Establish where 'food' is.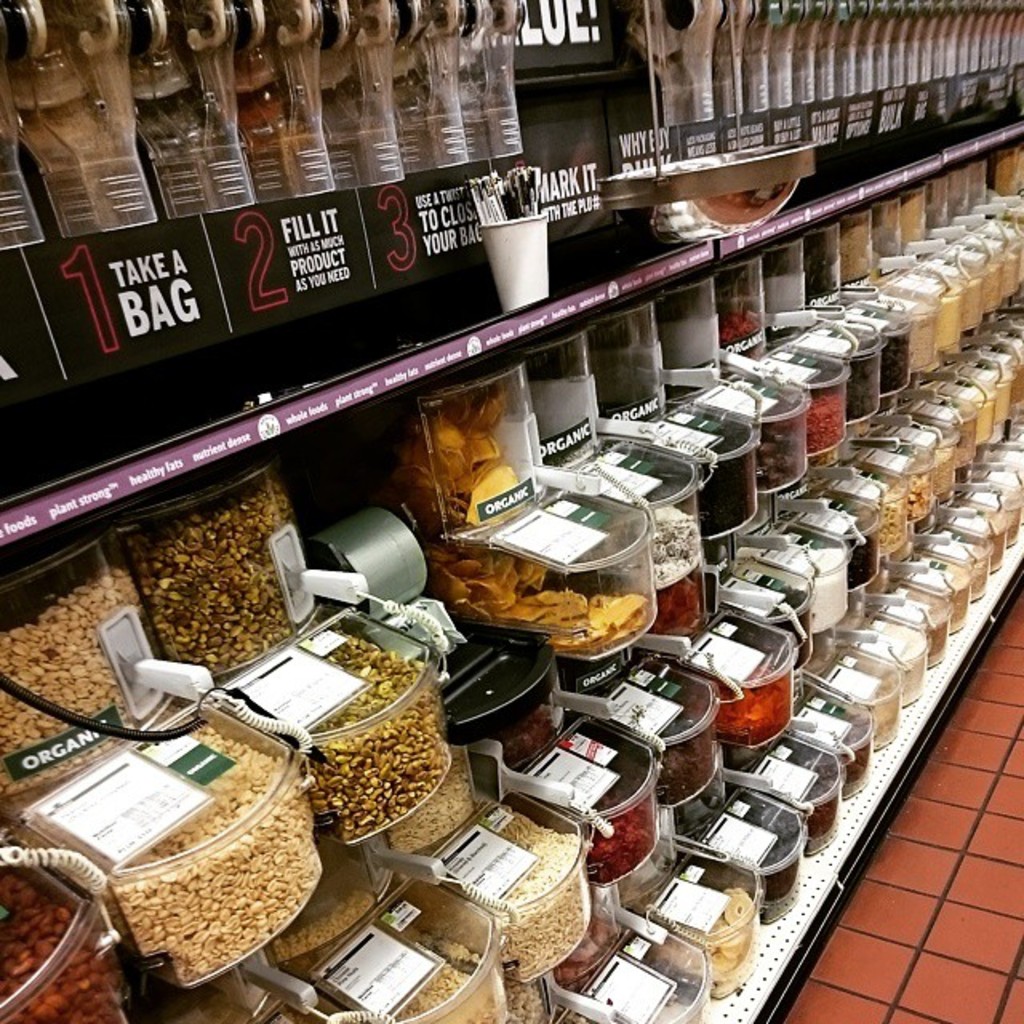
Established at Rect(901, 595, 946, 658).
